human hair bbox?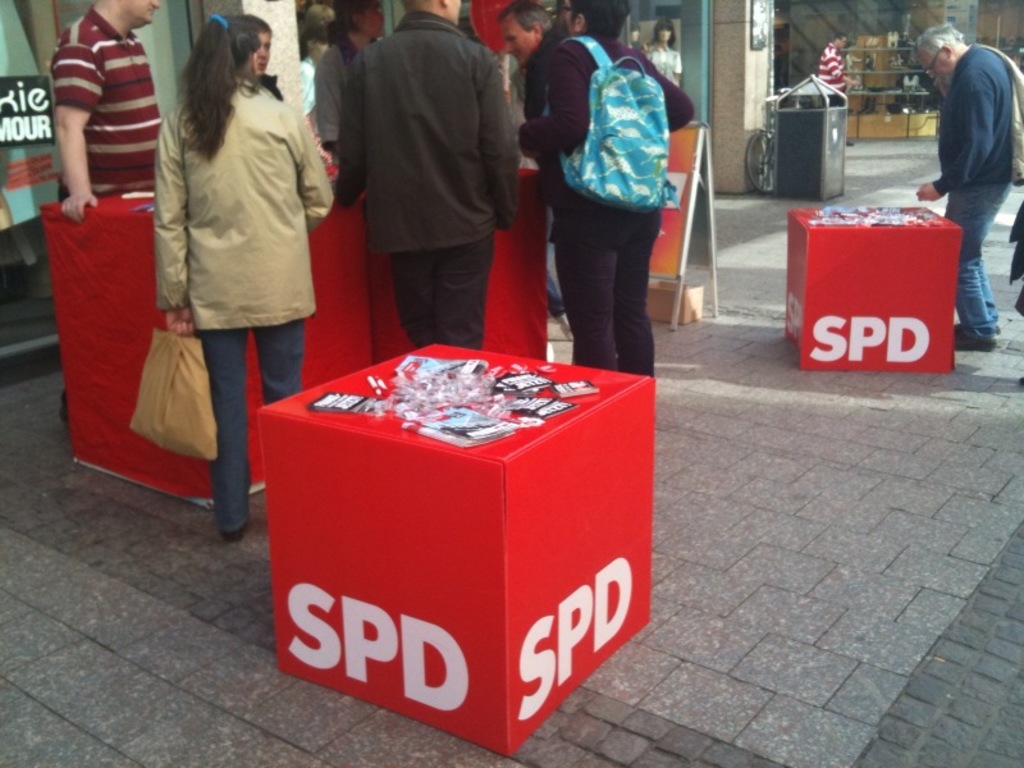
locate(910, 23, 960, 59)
